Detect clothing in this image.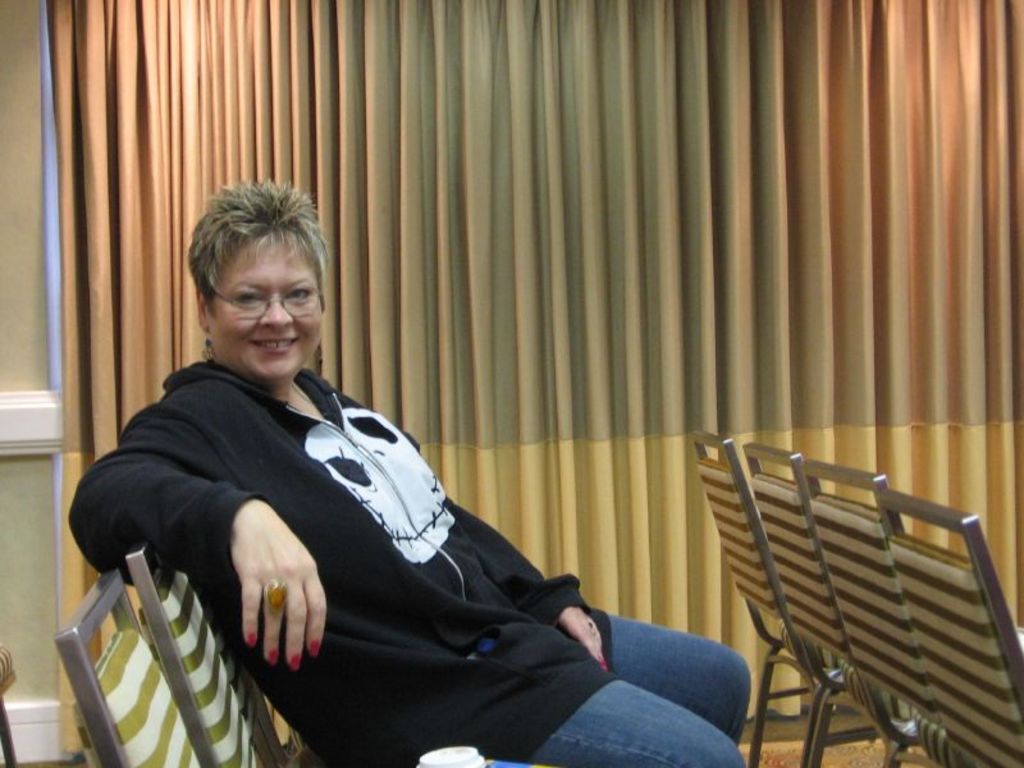
Detection: crop(134, 326, 699, 758).
